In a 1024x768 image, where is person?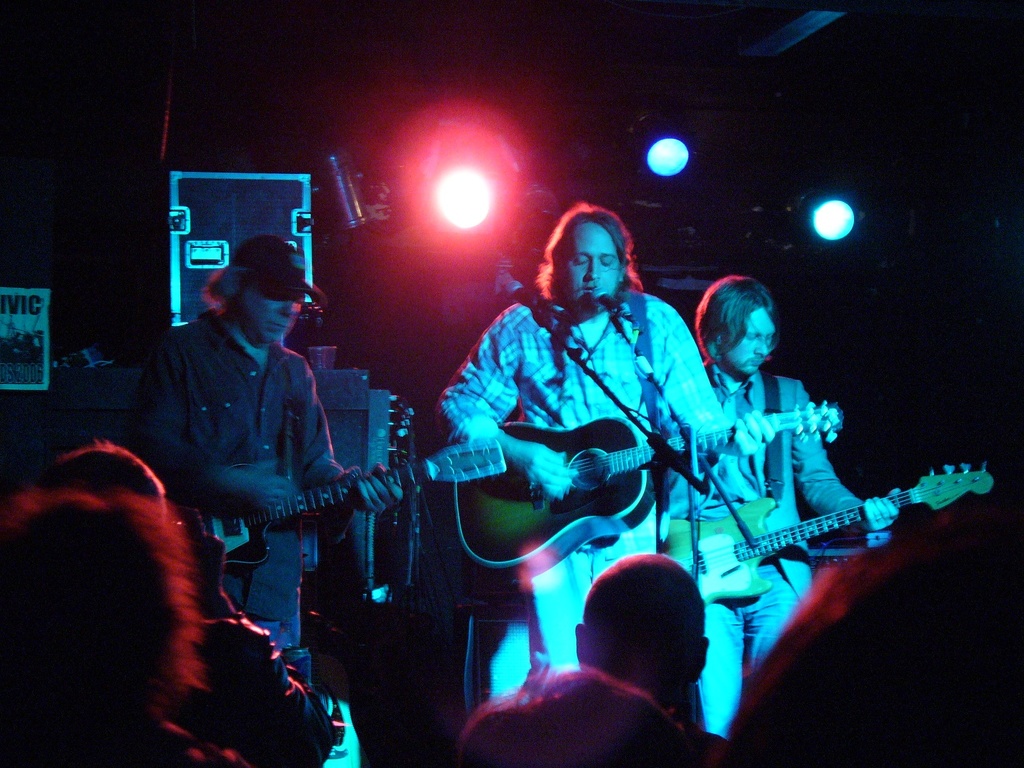
box(465, 482, 769, 767).
